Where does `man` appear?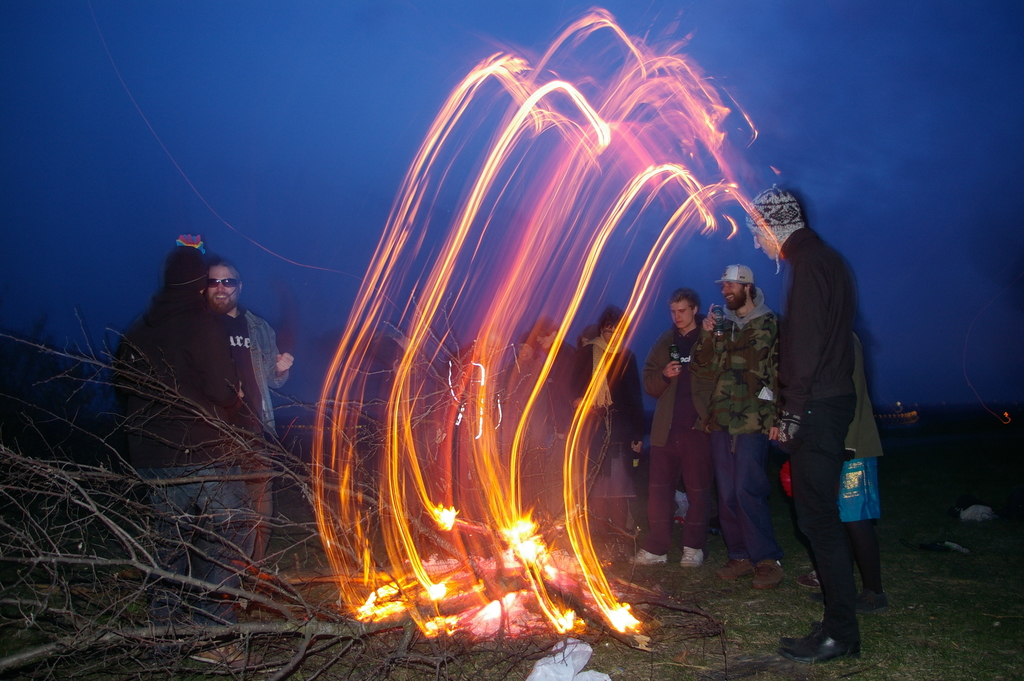
Appears at [left=700, top=264, right=767, bottom=574].
